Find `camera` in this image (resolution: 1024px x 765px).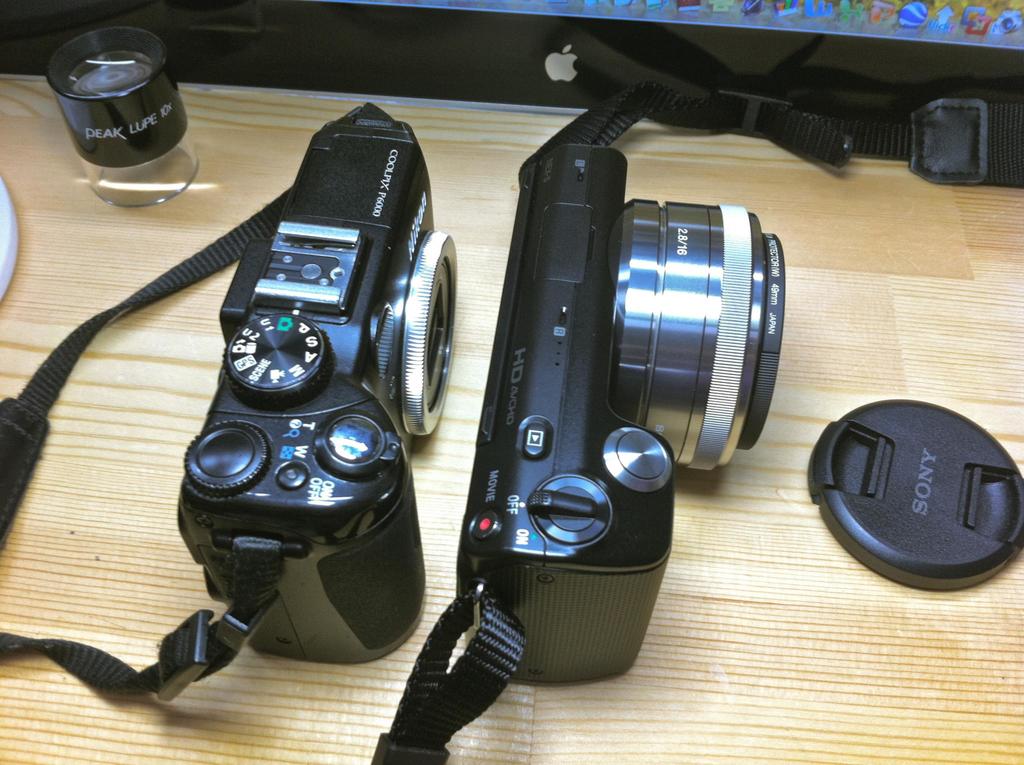
(401,131,808,693).
